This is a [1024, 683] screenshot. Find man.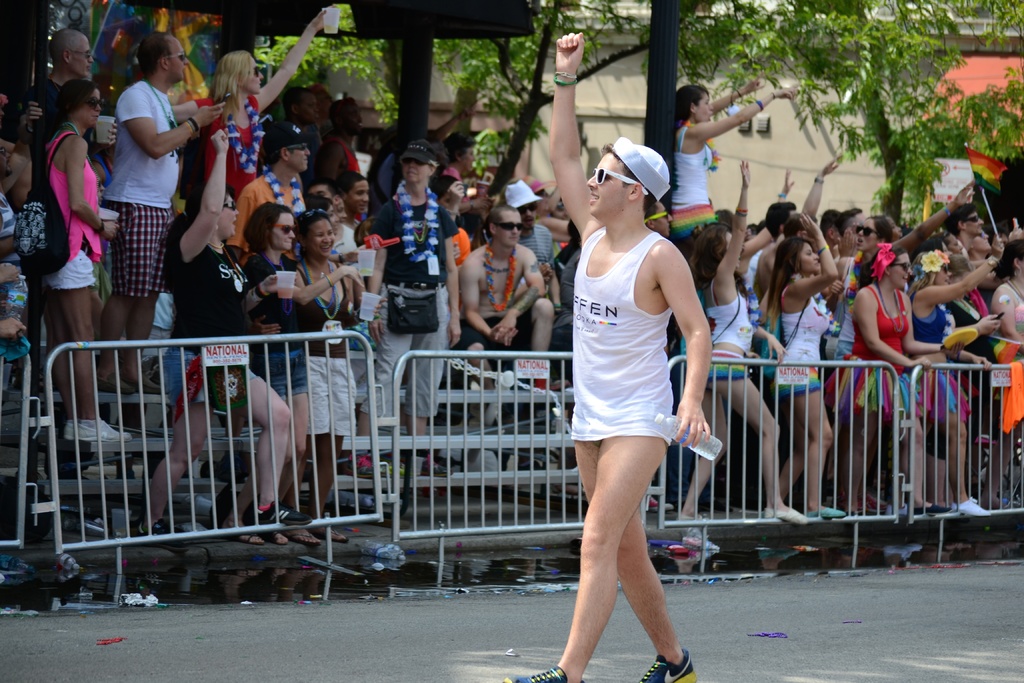
Bounding box: left=278, top=88, right=324, bottom=188.
